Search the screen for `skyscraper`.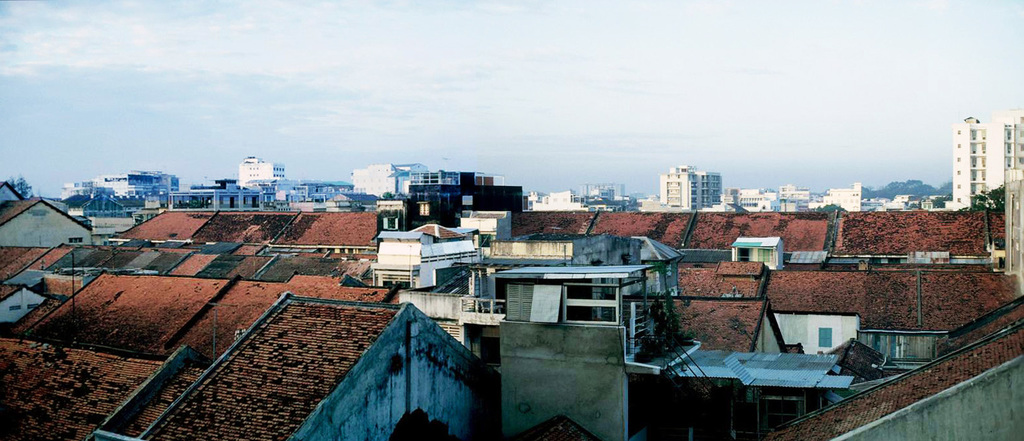
Found at [950,101,1012,218].
